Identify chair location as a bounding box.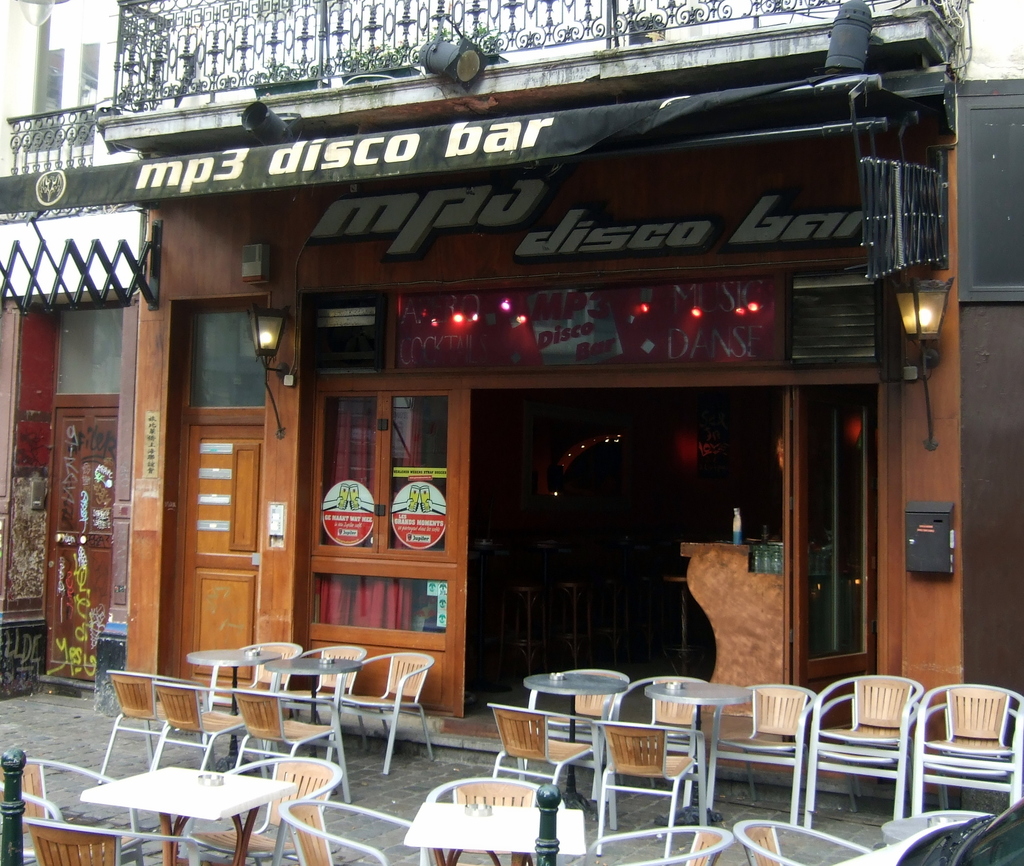
bbox=[182, 759, 339, 865].
